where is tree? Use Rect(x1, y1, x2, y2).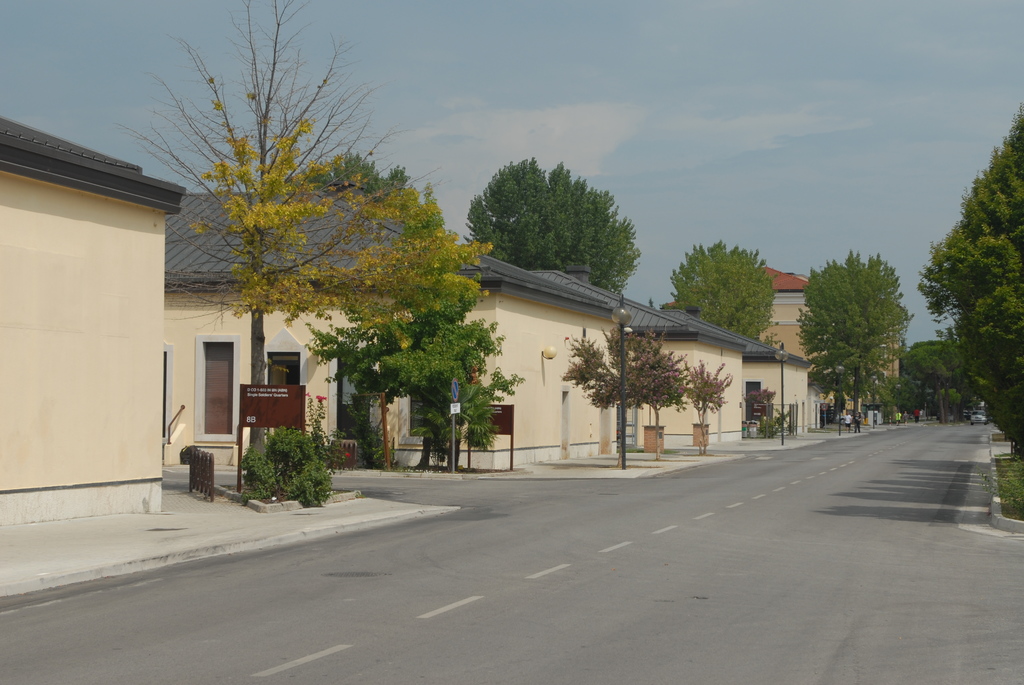
Rect(108, 0, 496, 475).
